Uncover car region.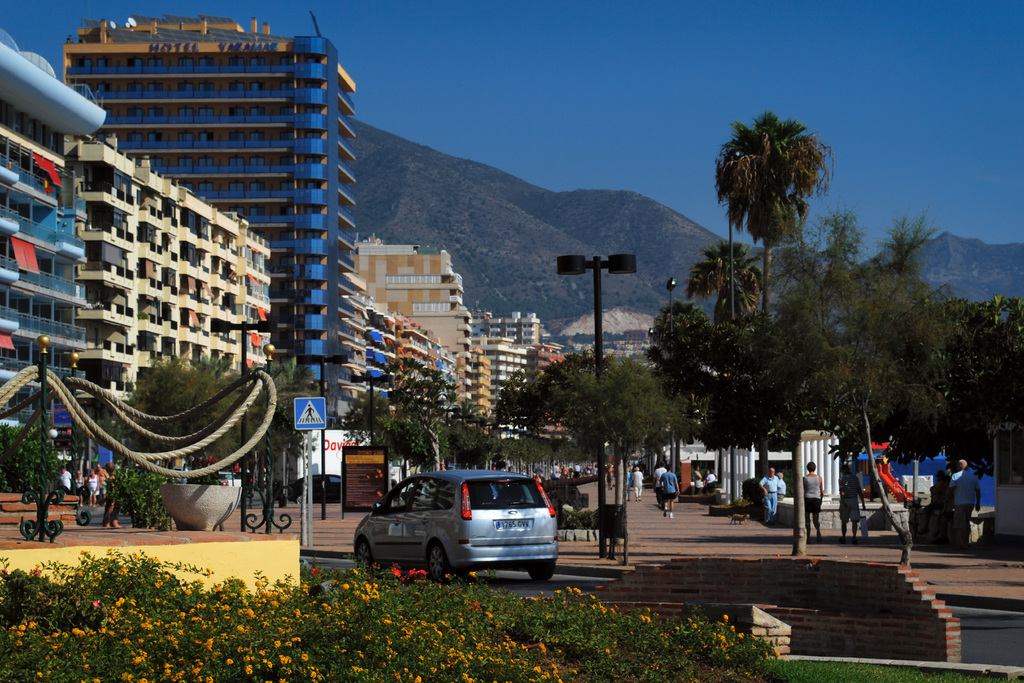
Uncovered: detection(214, 471, 243, 488).
